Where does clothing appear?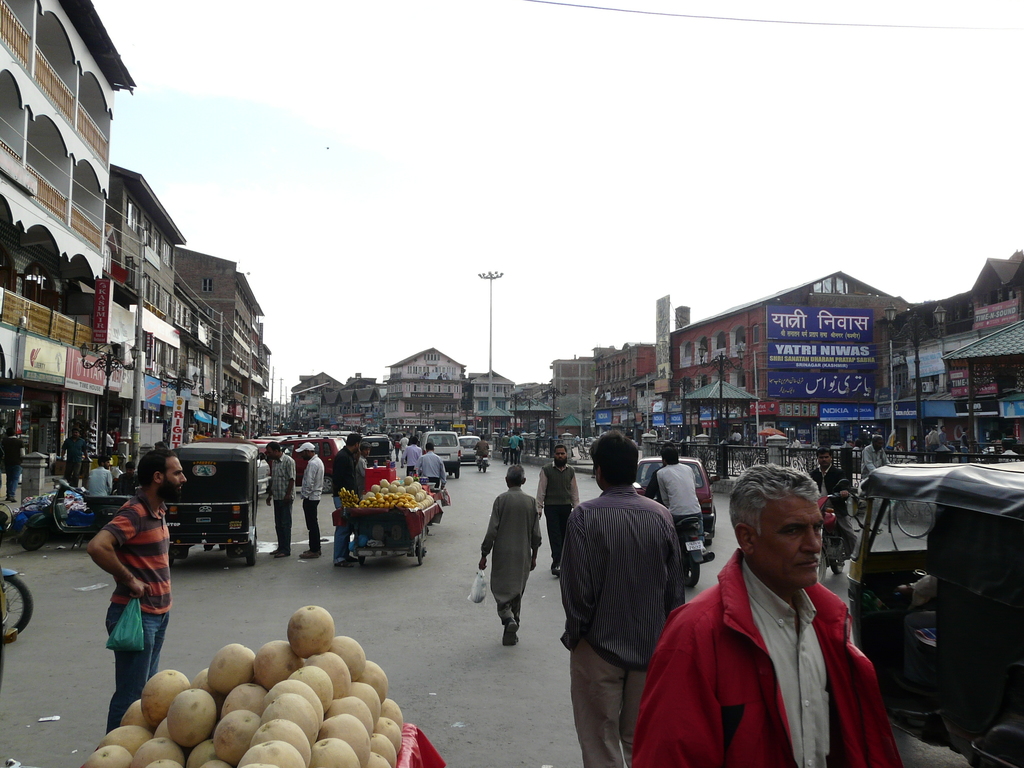
Appears at detection(474, 440, 488, 459).
